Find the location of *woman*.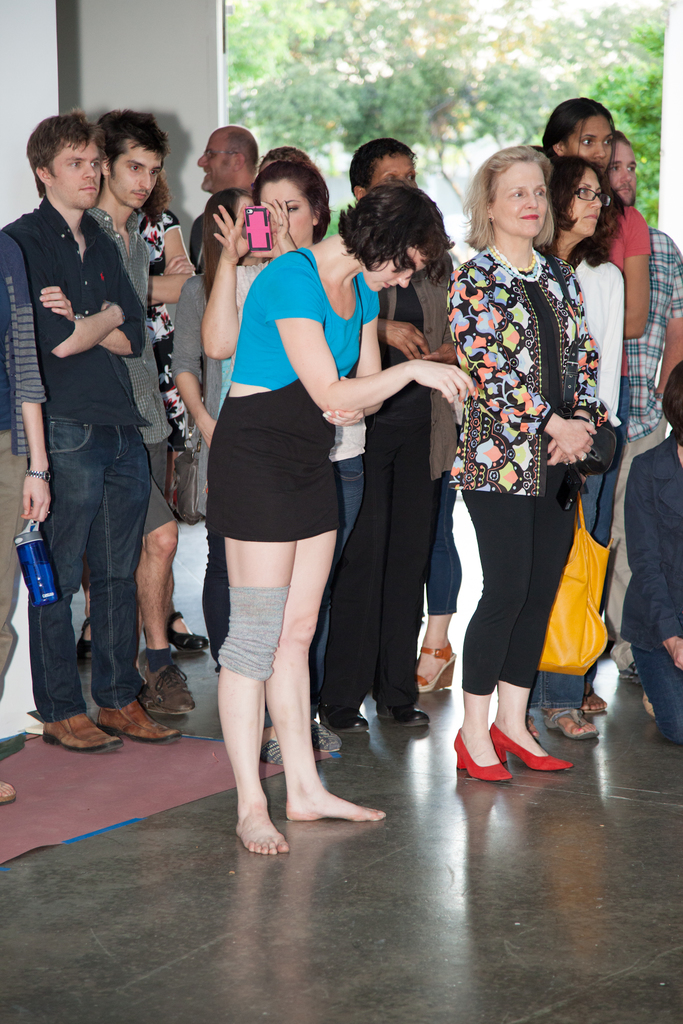
Location: <region>521, 90, 652, 704</region>.
